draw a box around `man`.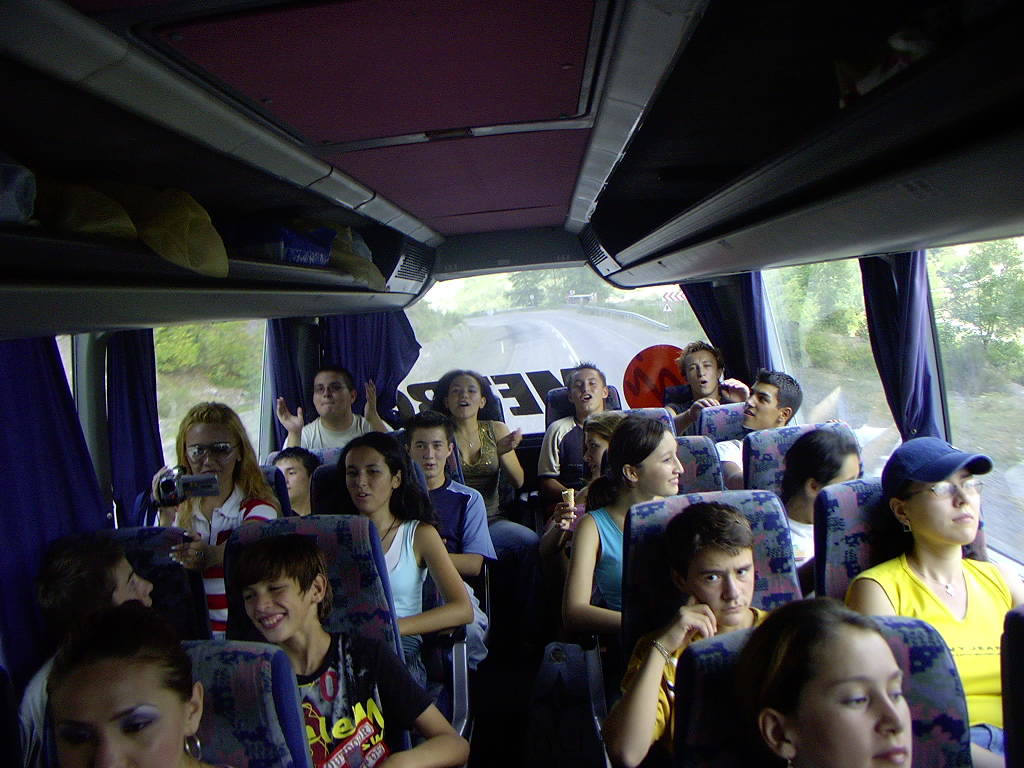
bbox=[608, 497, 767, 767].
